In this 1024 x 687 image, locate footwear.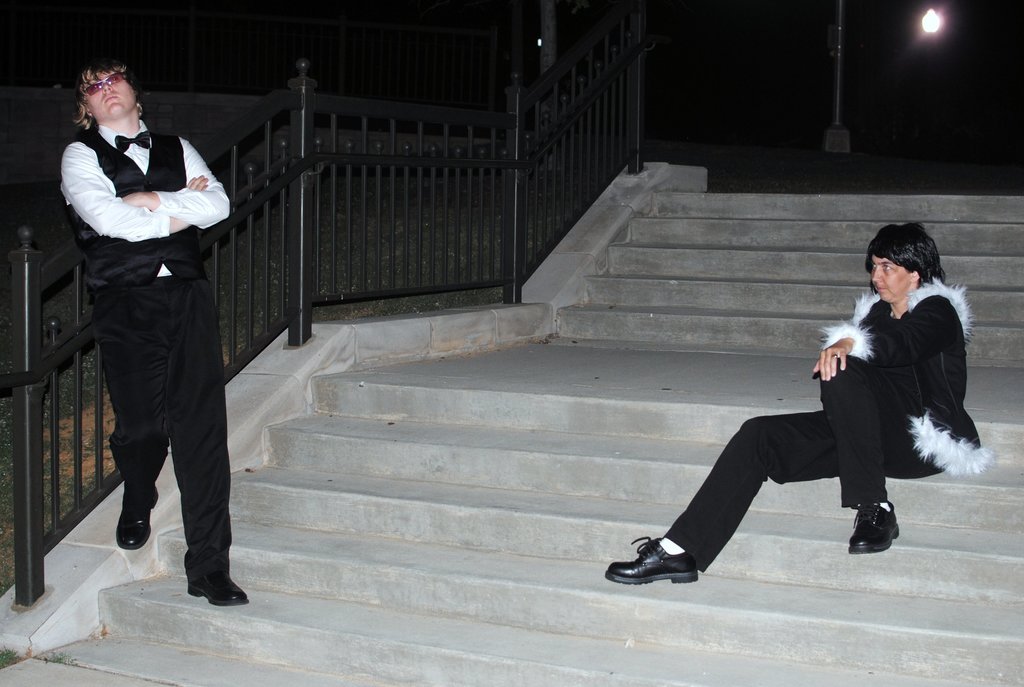
Bounding box: pyautogui.locateOnScreen(847, 499, 906, 552).
